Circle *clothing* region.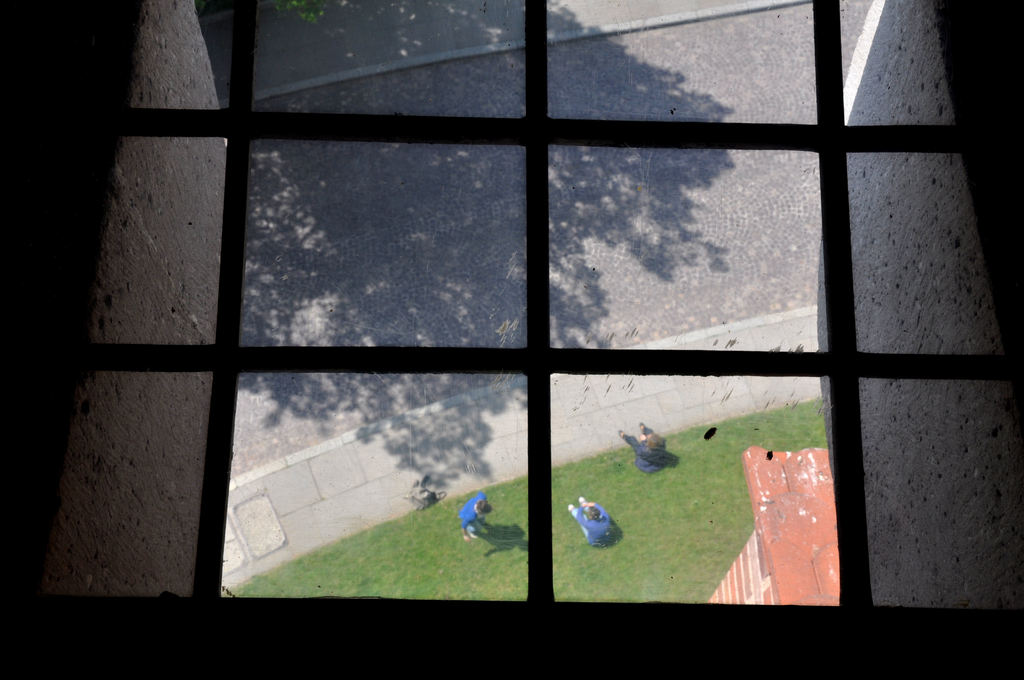
Region: select_region(625, 422, 665, 473).
